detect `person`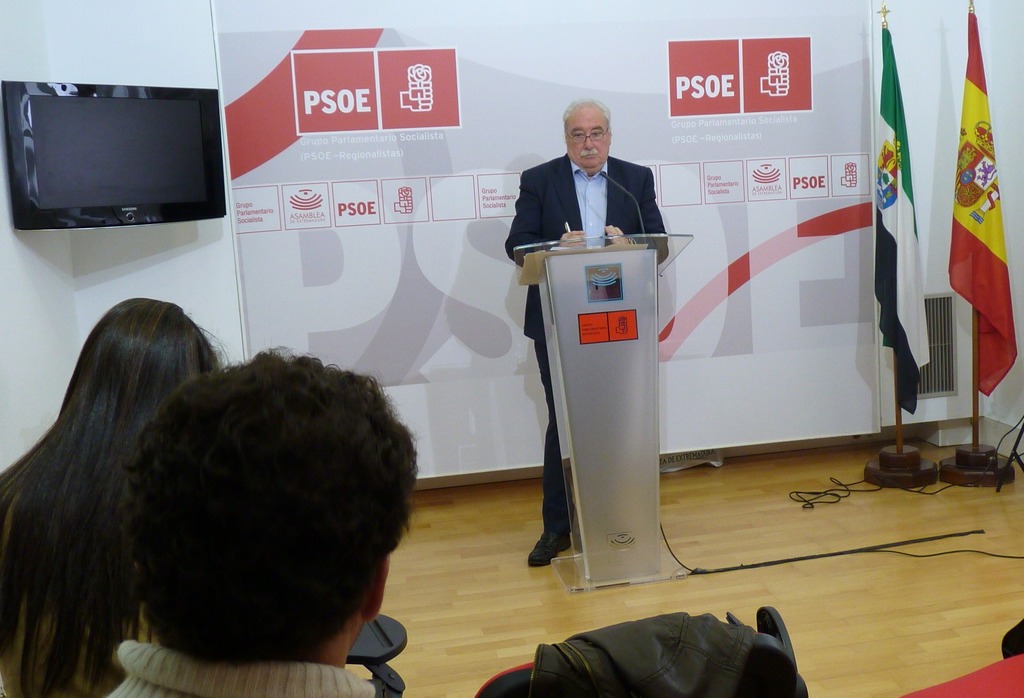
{"x1": 111, "y1": 346, "x2": 421, "y2": 697}
